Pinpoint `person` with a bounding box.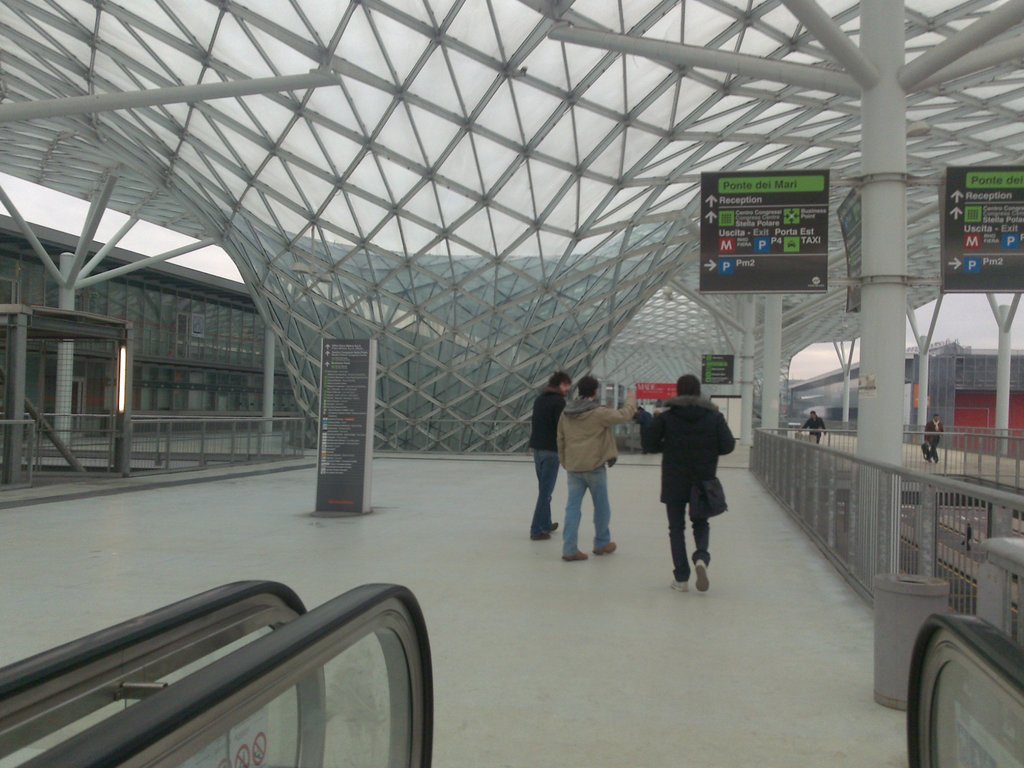
box=[925, 413, 947, 466].
